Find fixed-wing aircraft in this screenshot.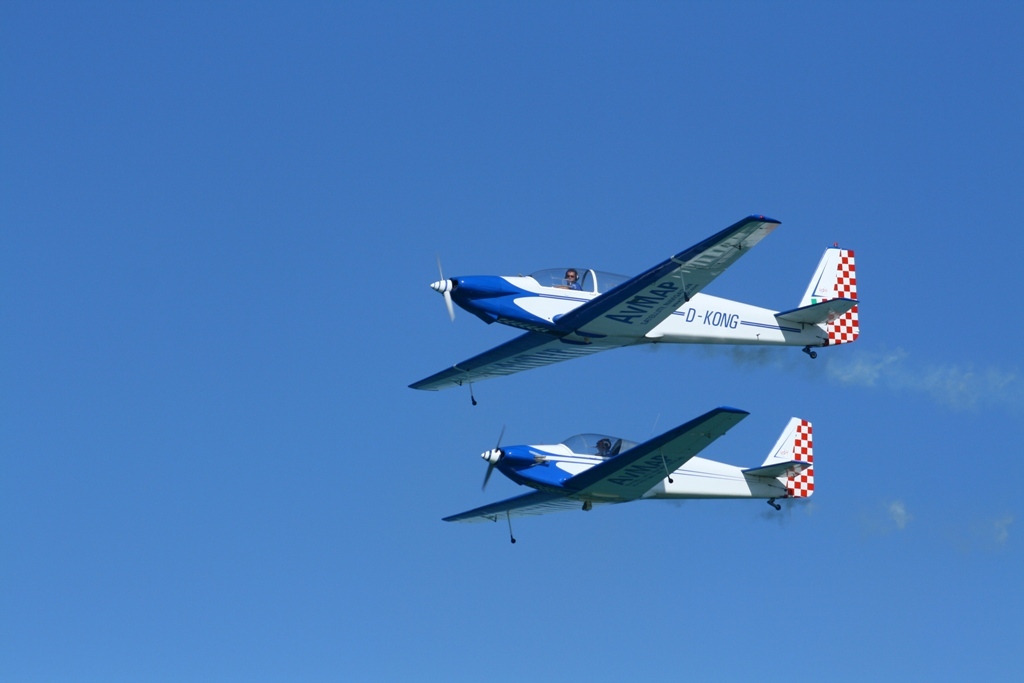
The bounding box for fixed-wing aircraft is detection(409, 211, 859, 394).
